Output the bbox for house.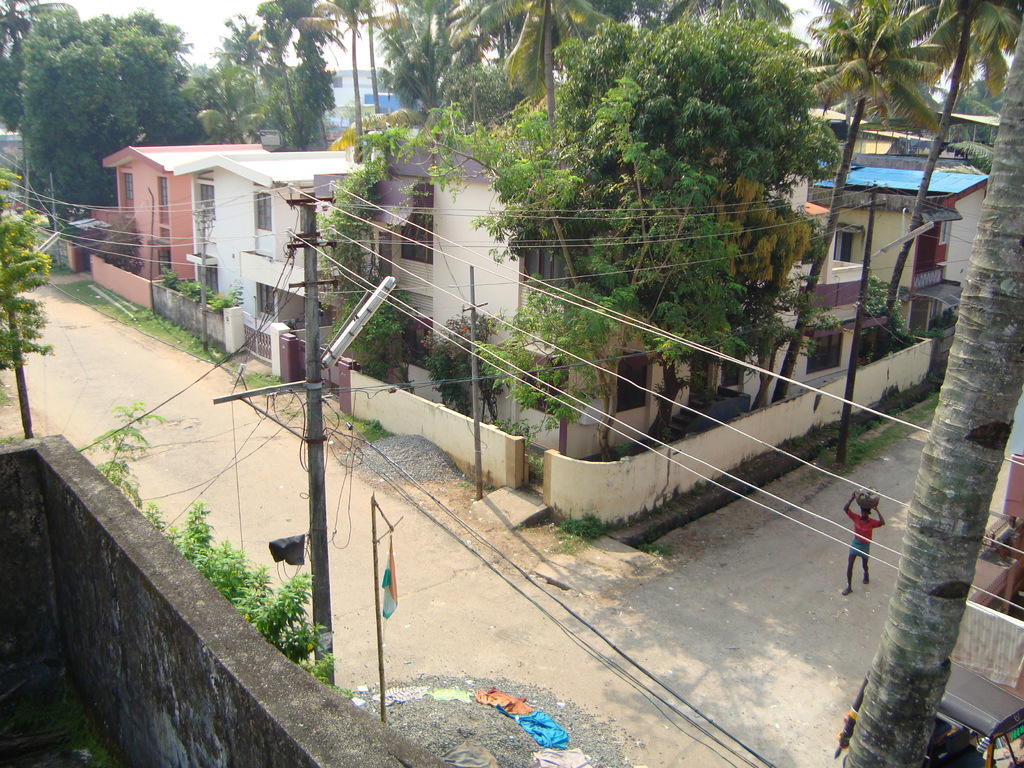
(left=309, top=114, right=865, bottom=476).
